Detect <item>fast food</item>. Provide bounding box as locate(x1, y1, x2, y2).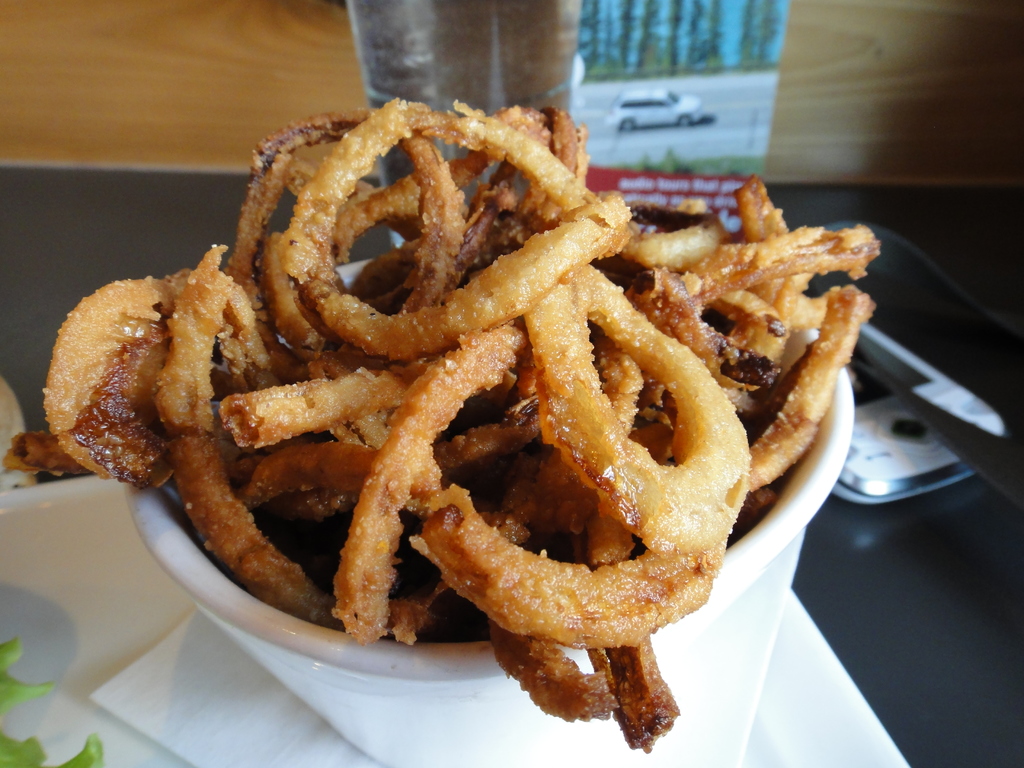
locate(7, 430, 88, 478).
